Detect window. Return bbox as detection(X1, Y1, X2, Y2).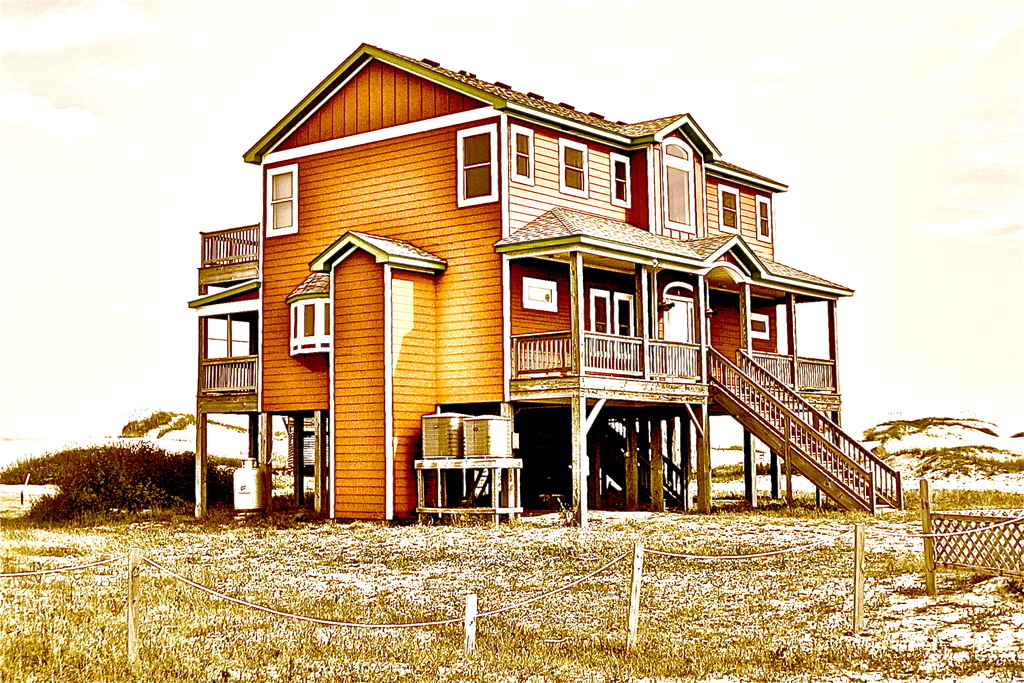
detection(291, 300, 332, 347).
